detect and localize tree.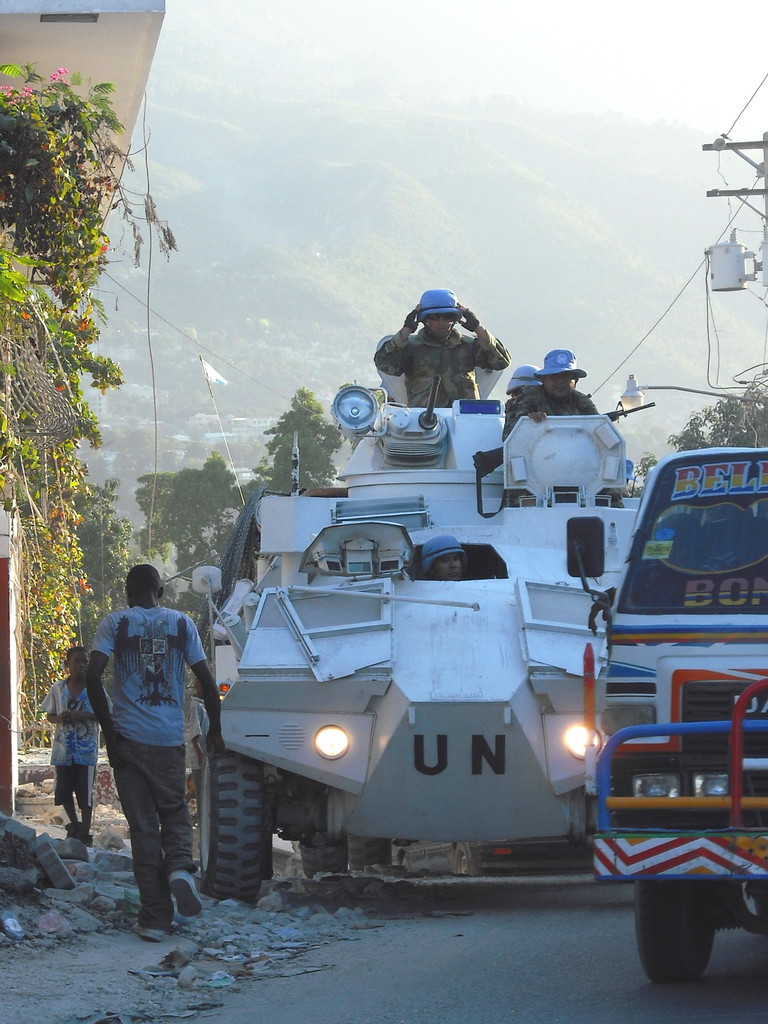
Localized at Rect(135, 449, 250, 583).
